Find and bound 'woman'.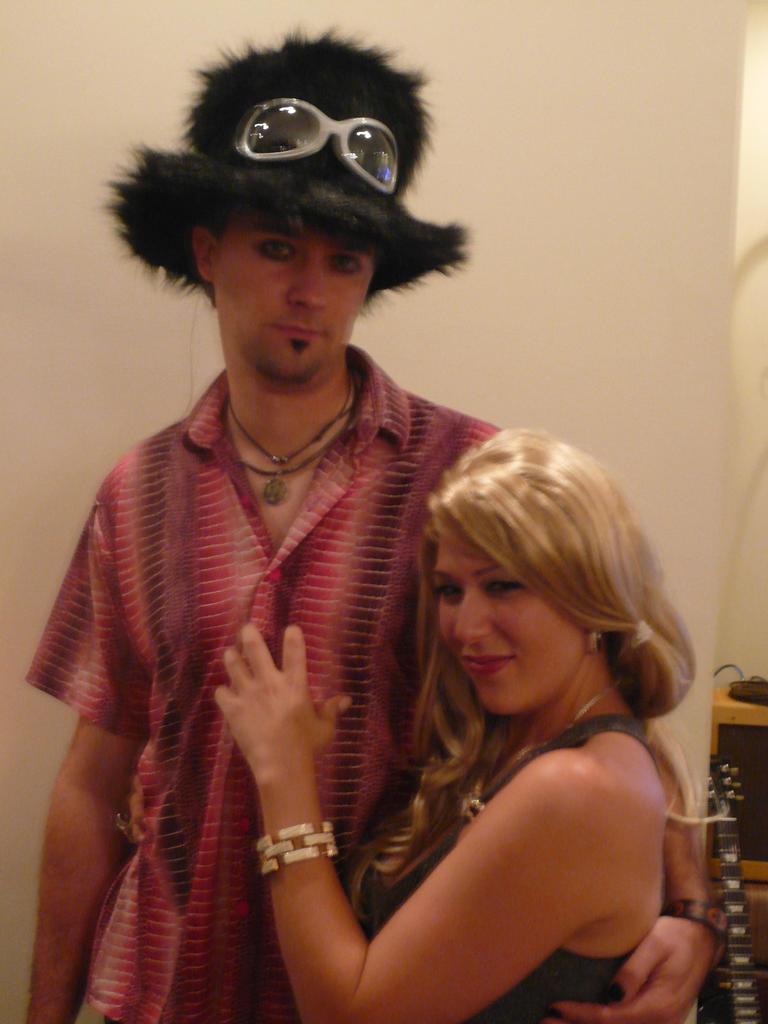
Bound: [219,417,702,1023].
